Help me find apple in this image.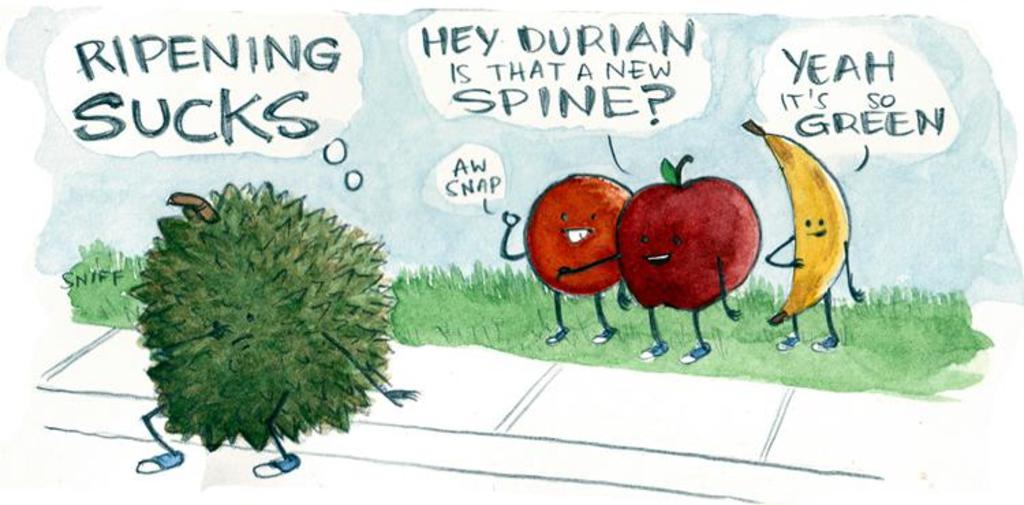
Found it: locate(621, 161, 770, 326).
